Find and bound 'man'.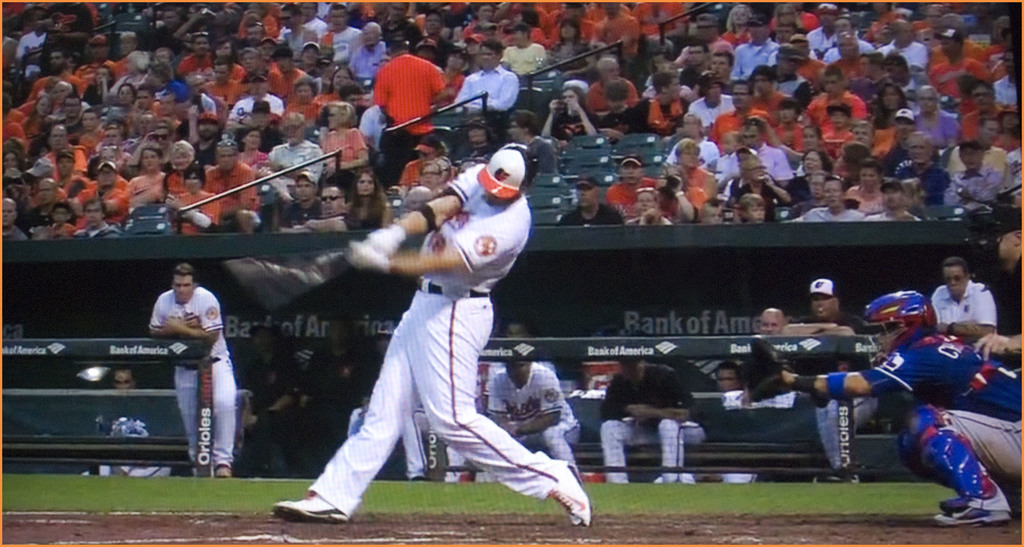
Bound: 251,315,297,453.
